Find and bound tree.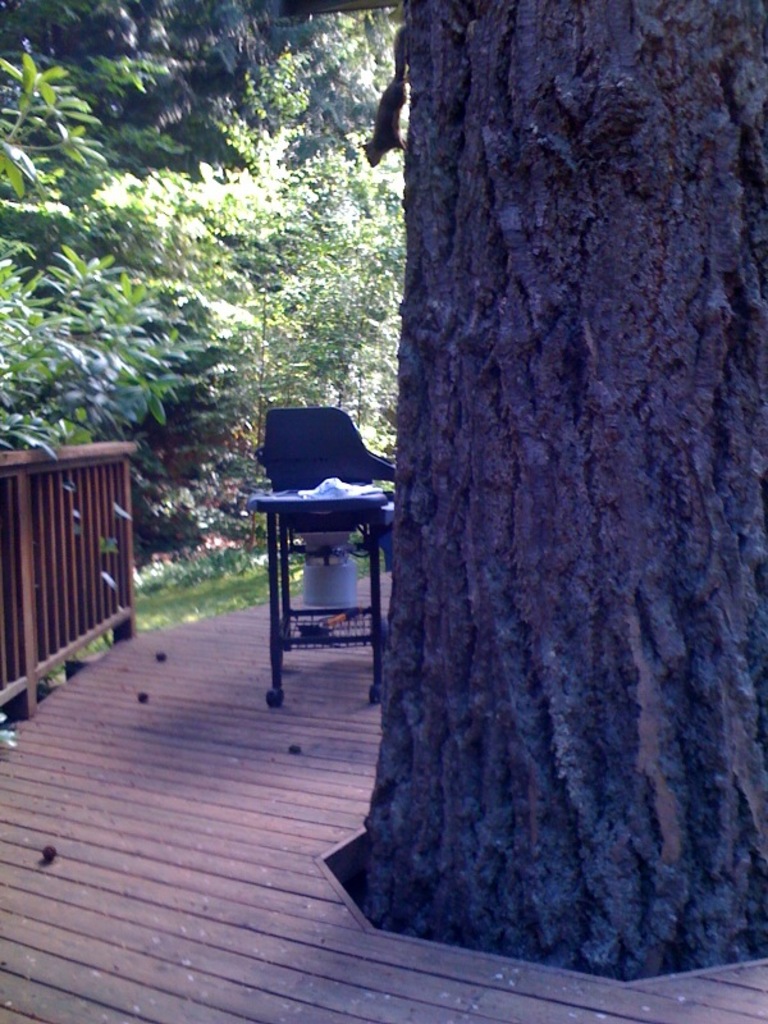
Bound: 358:0:767:980.
